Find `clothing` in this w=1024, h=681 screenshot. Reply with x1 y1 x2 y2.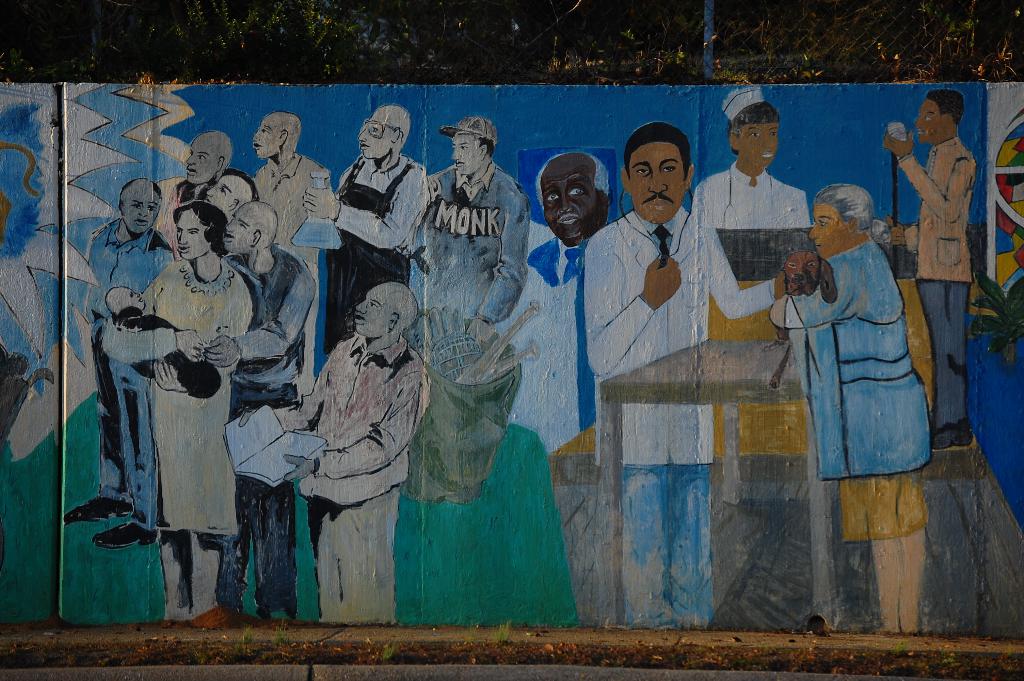
694 167 817 299.
